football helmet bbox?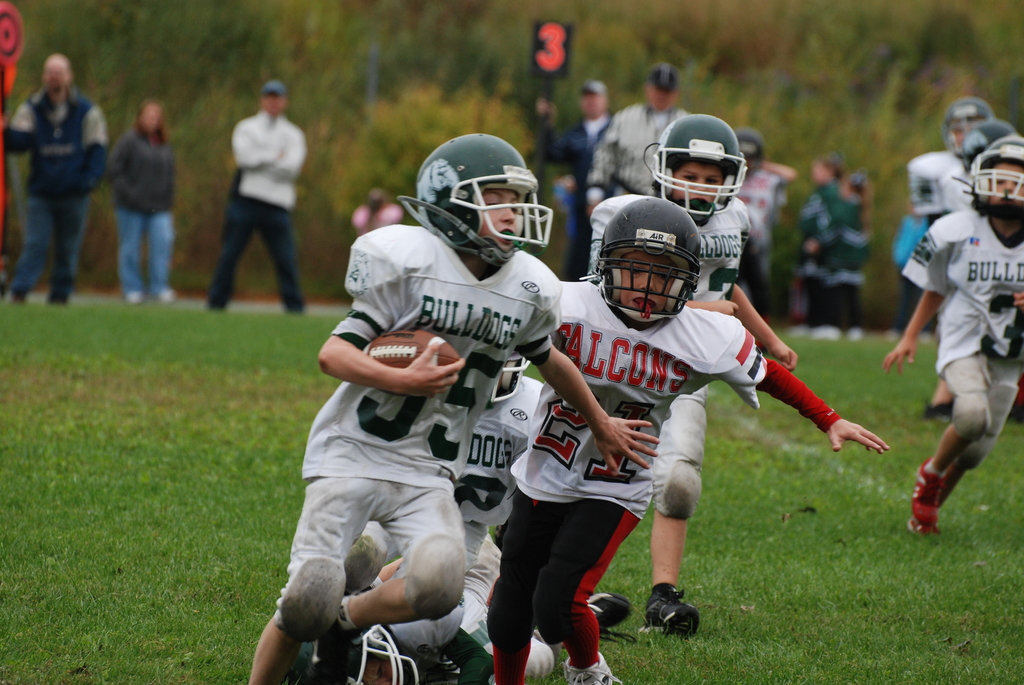
(left=941, top=99, right=989, bottom=159)
